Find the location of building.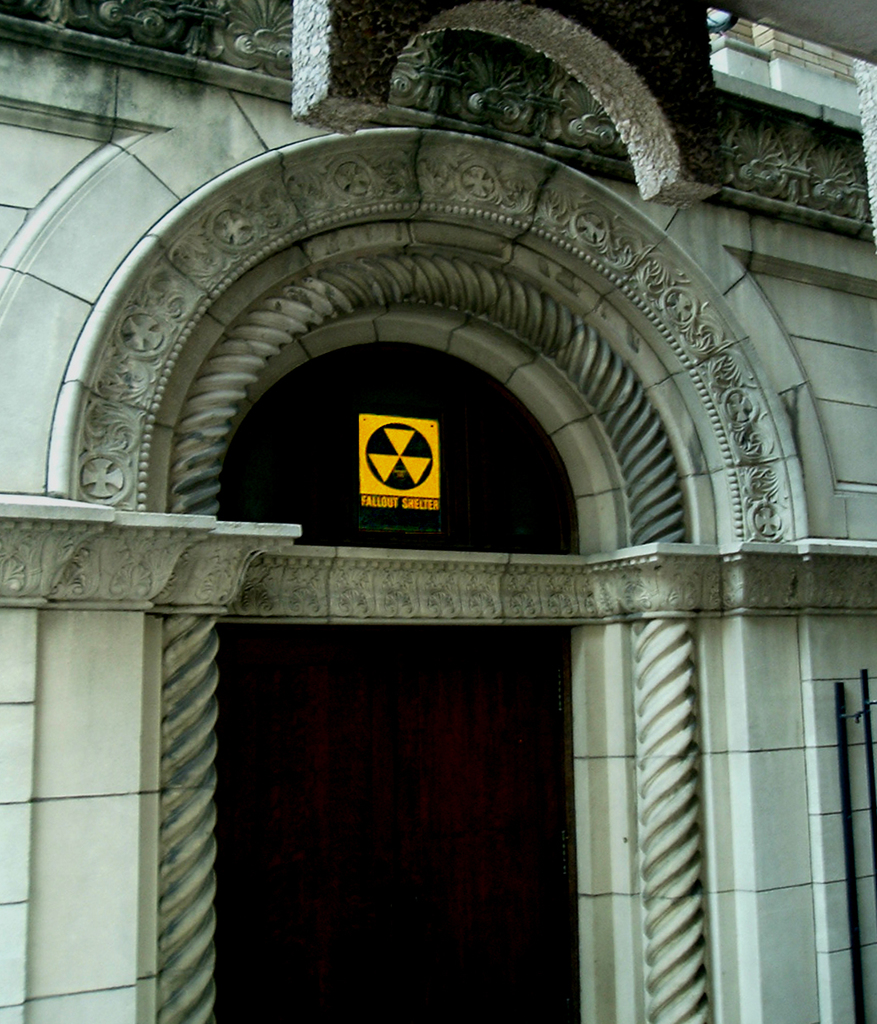
Location: {"left": 0, "top": 0, "right": 876, "bottom": 1023}.
